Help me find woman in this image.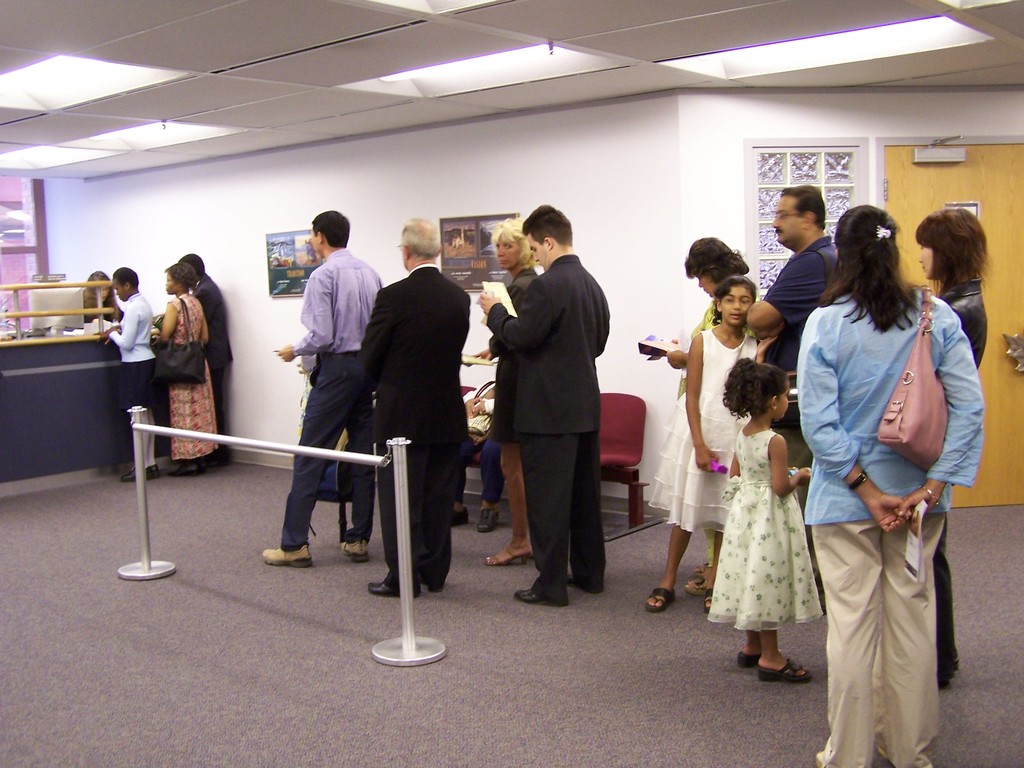
Found it: bbox(801, 189, 972, 759).
